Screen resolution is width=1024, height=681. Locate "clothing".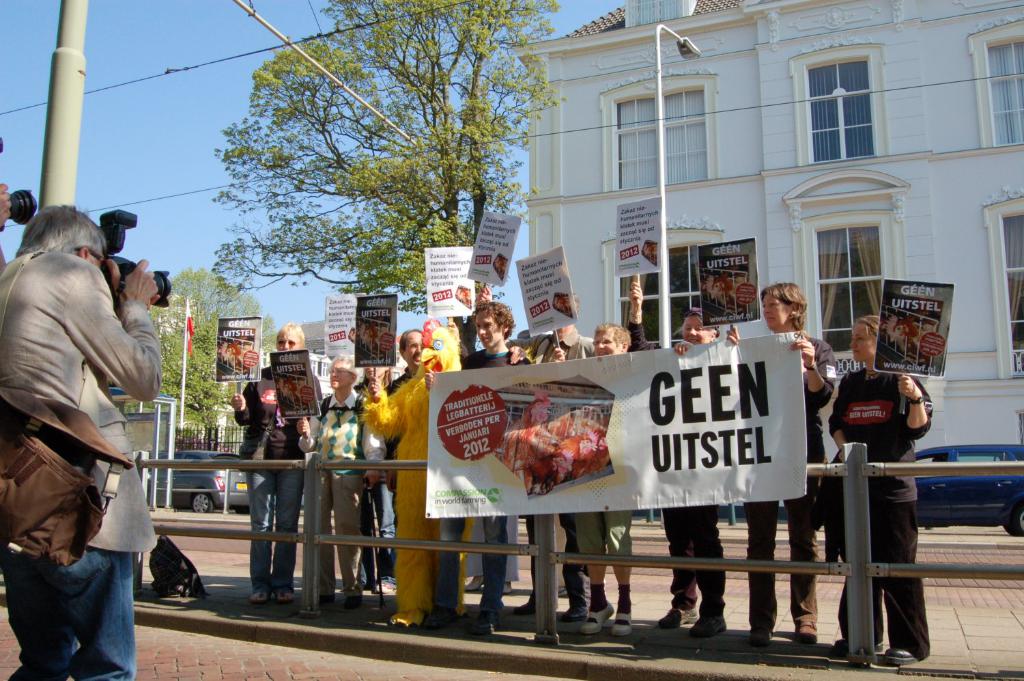
[0, 258, 164, 680].
